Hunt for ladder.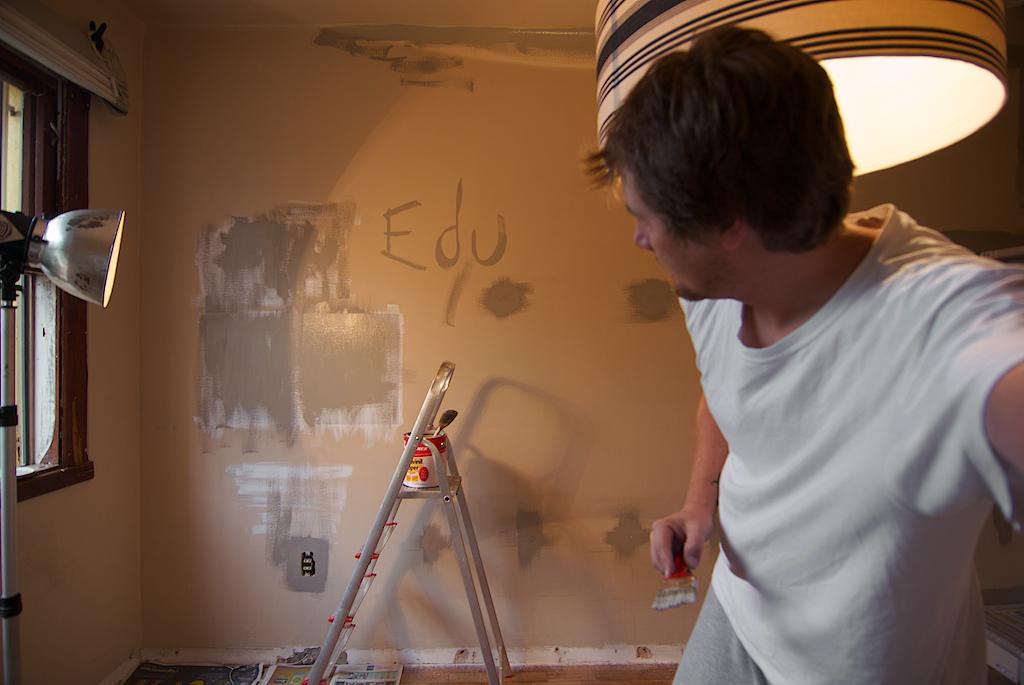
Hunted down at [left=300, top=357, right=521, bottom=684].
